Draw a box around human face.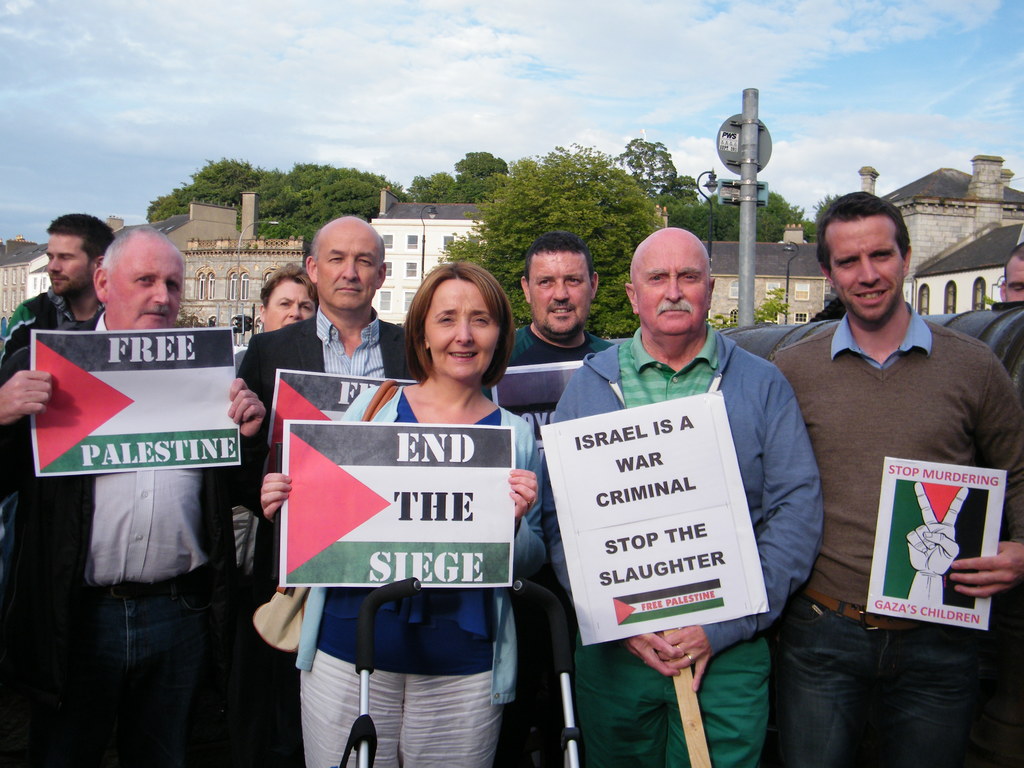
bbox=(636, 239, 710, 341).
